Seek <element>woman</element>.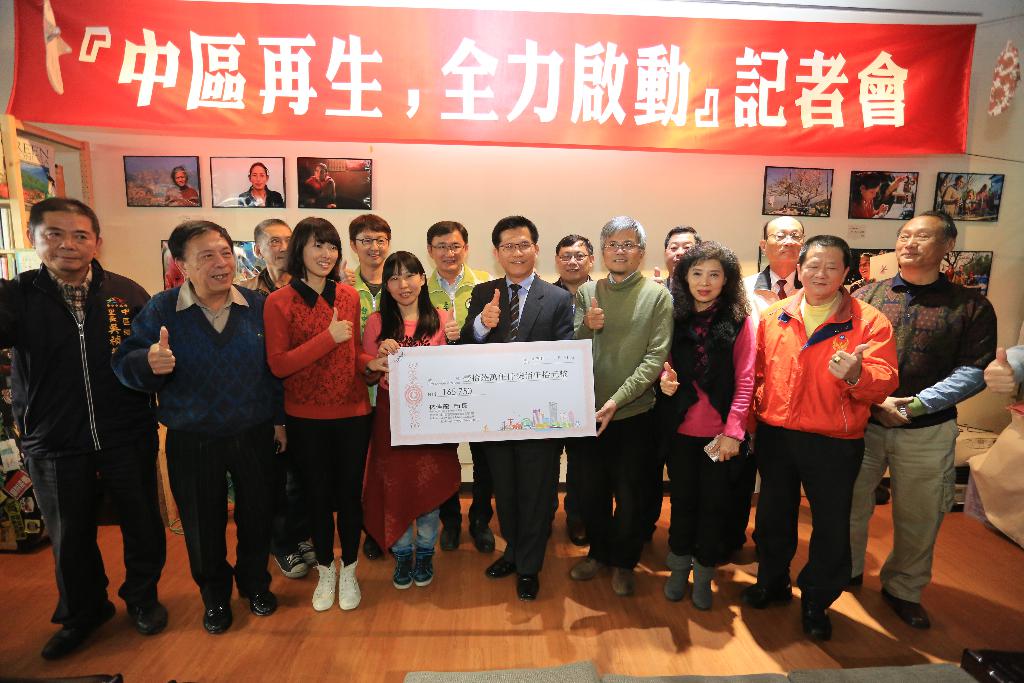
<region>161, 167, 199, 203</region>.
